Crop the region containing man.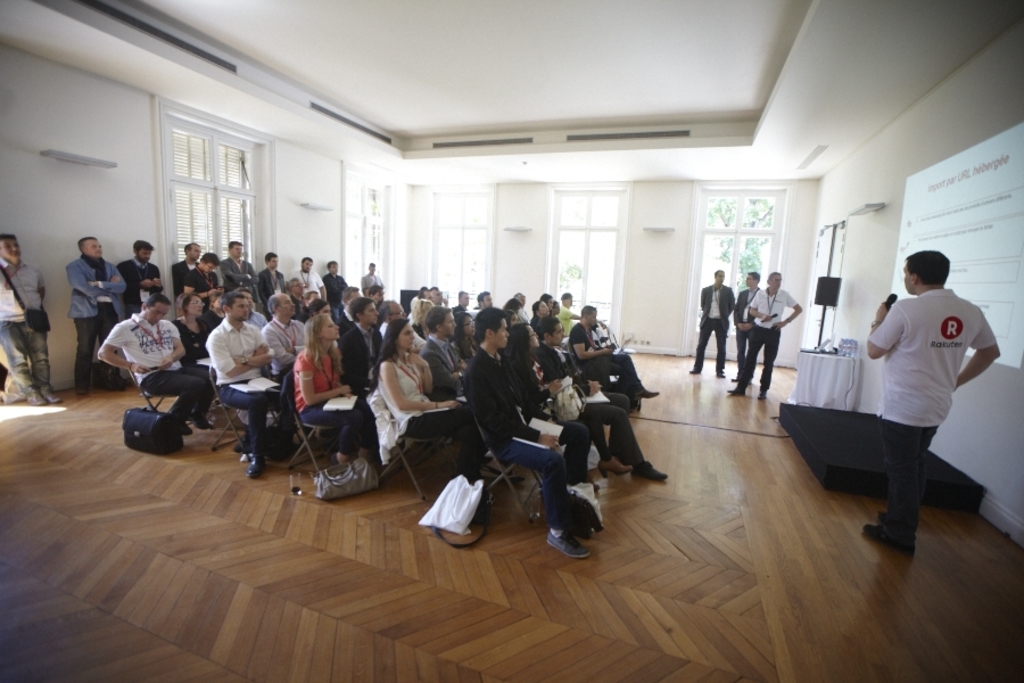
Crop region: 728:273:804:400.
